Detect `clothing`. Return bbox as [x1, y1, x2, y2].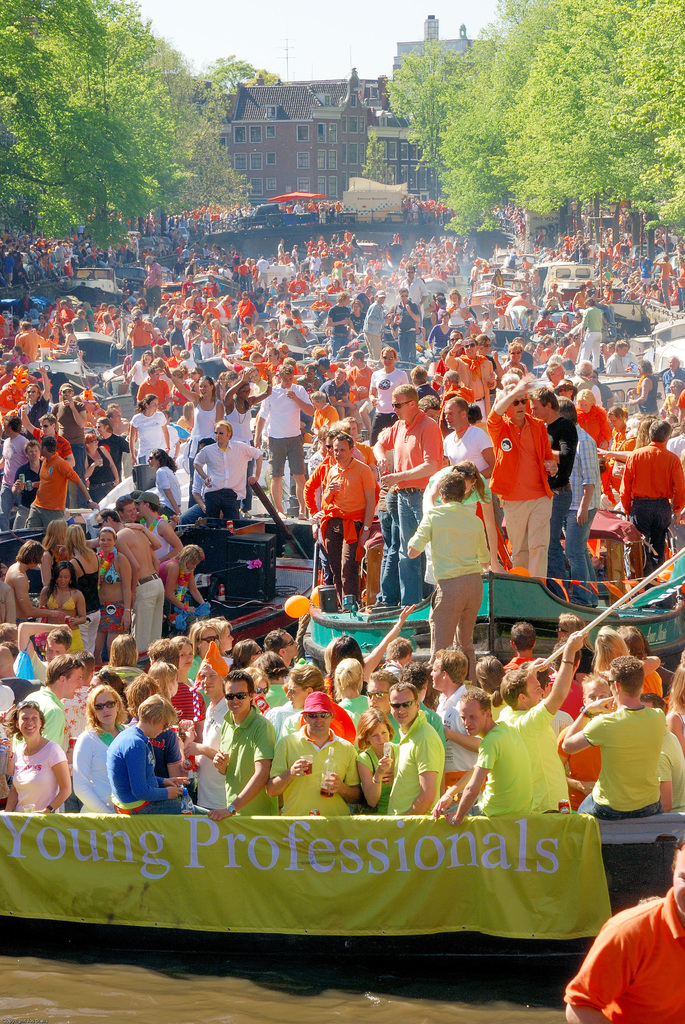
[70, 720, 119, 810].
